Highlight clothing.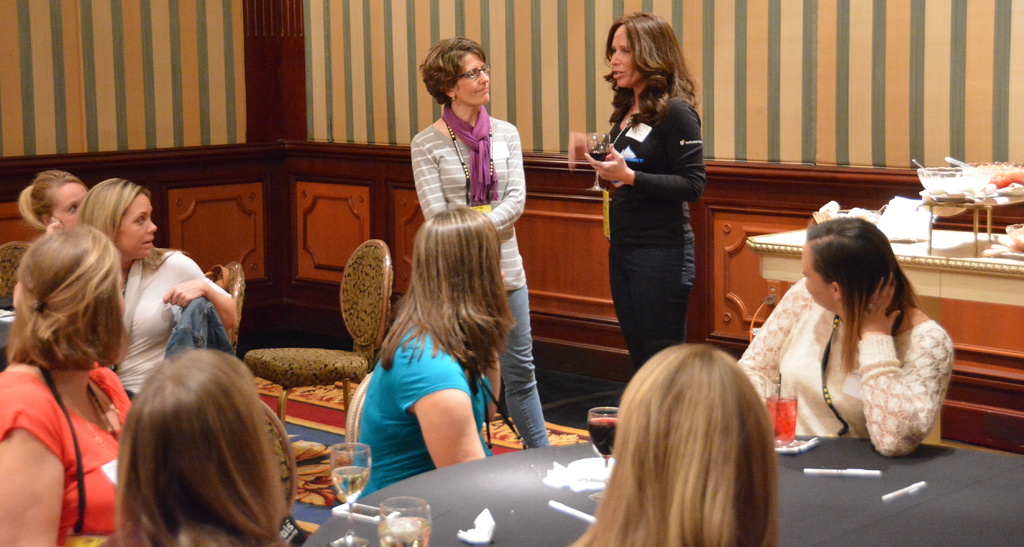
Highlighted region: bbox=(738, 279, 961, 484).
